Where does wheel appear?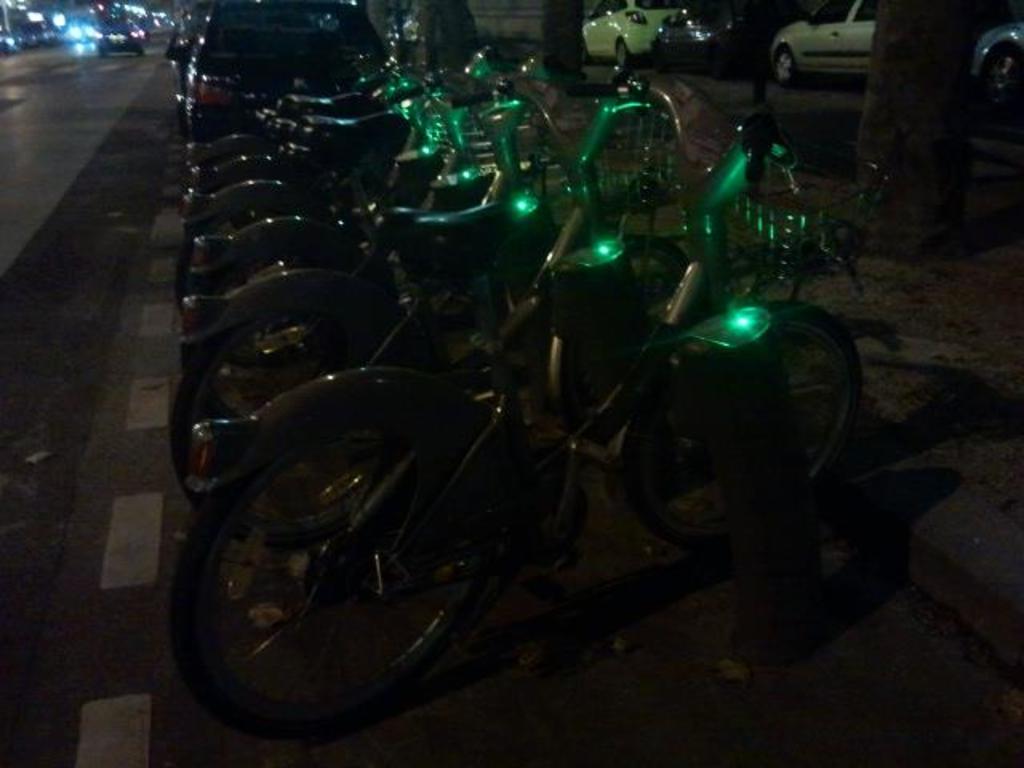
Appears at (x1=611, y1=37, x2=629, y2=67).
